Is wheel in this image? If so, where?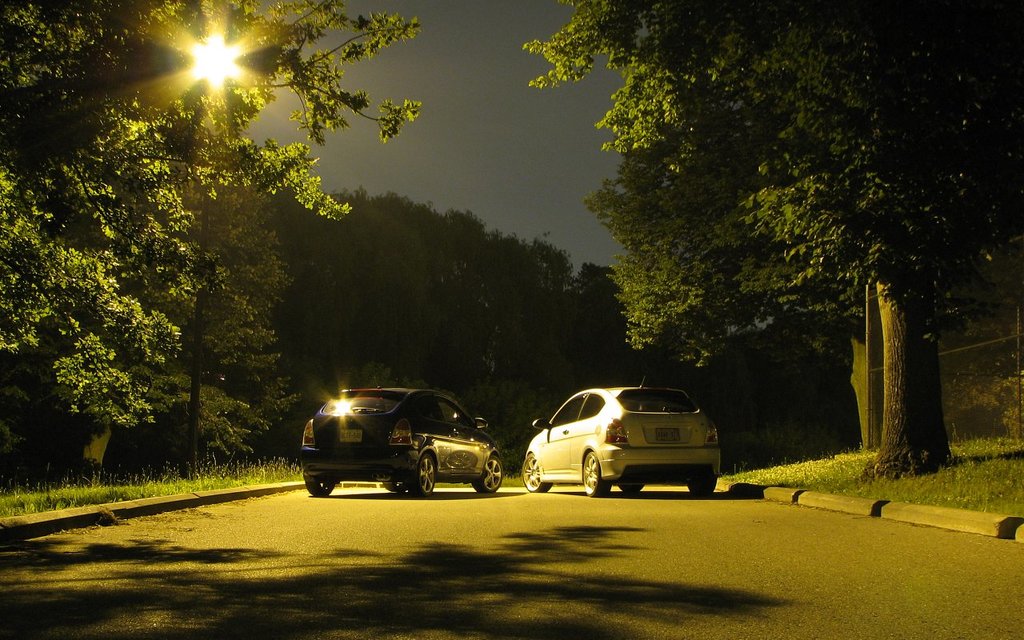
Yes, at box(477, 447, 505, 494).
